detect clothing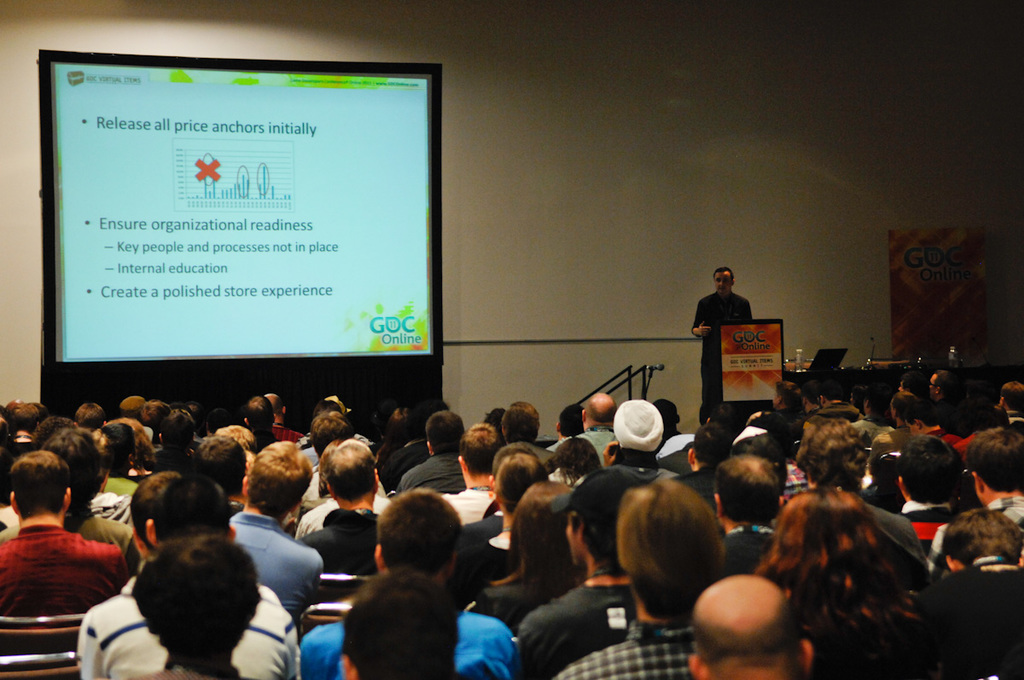
399 450 472 497
